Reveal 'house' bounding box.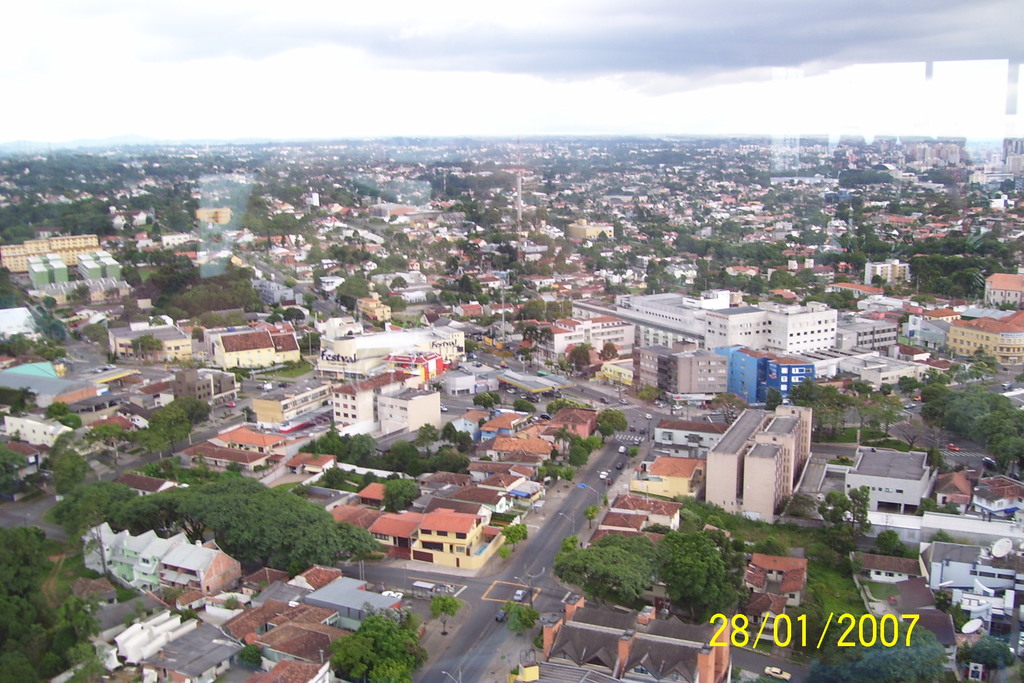
Revealed: box=[857, 295, 924, 348].
